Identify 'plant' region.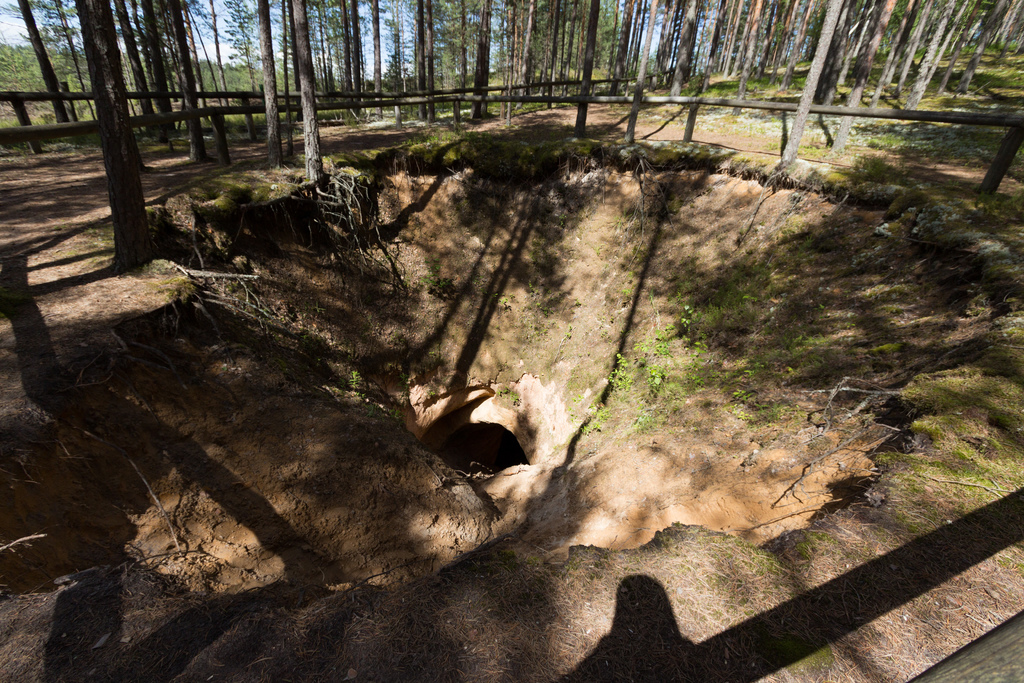
Region: [407, 252, 442, 291].
